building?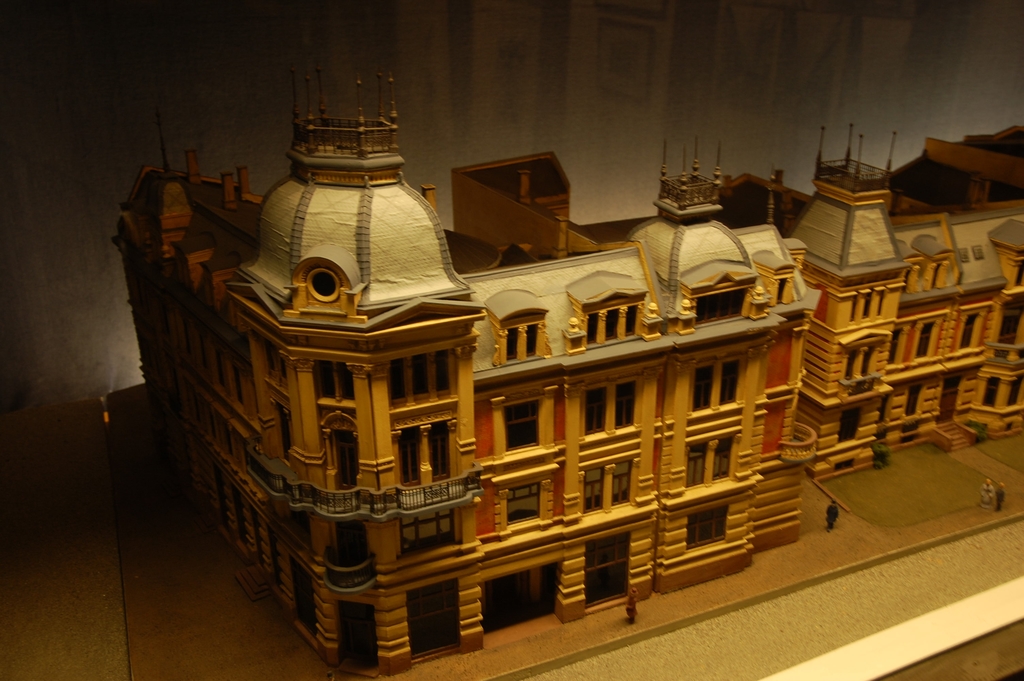
110/71/1023/674
